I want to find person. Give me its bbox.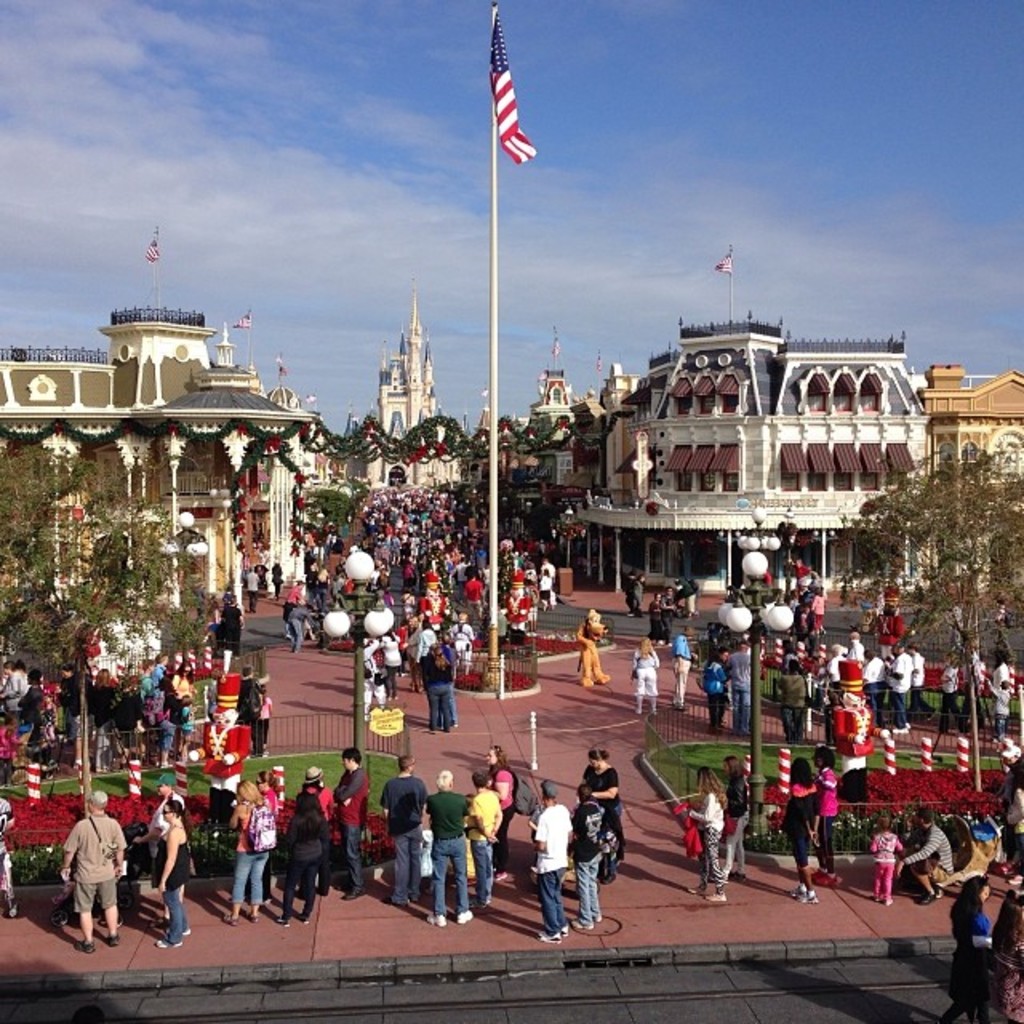
982,669,1005,744.
